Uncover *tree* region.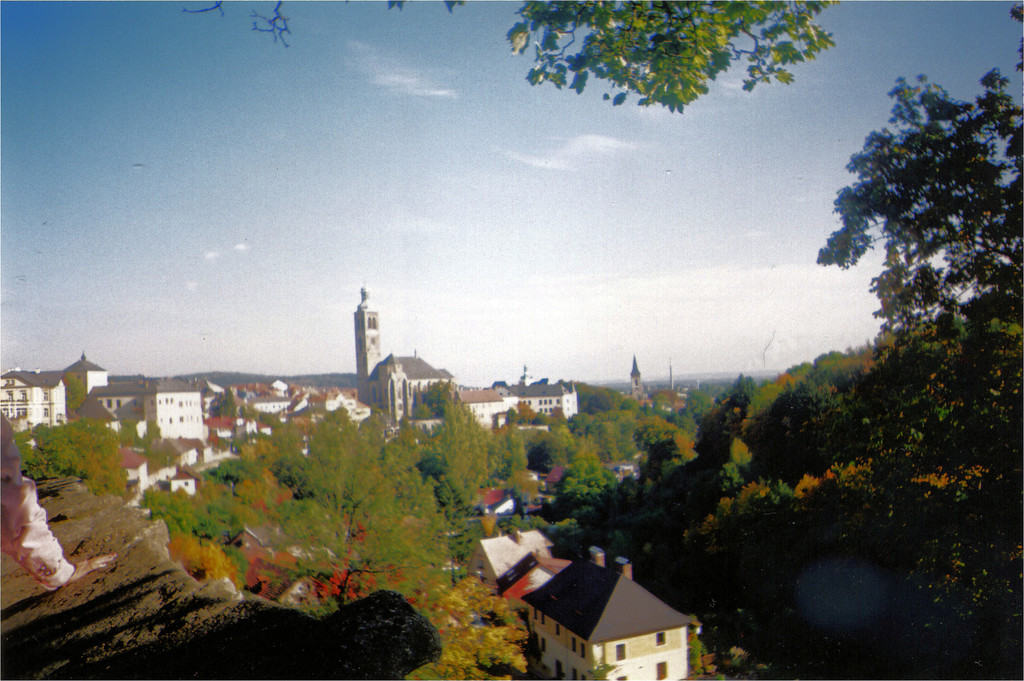
Uncovered: pyautogui.locateOnScreen(667, 387, 746, 498).
